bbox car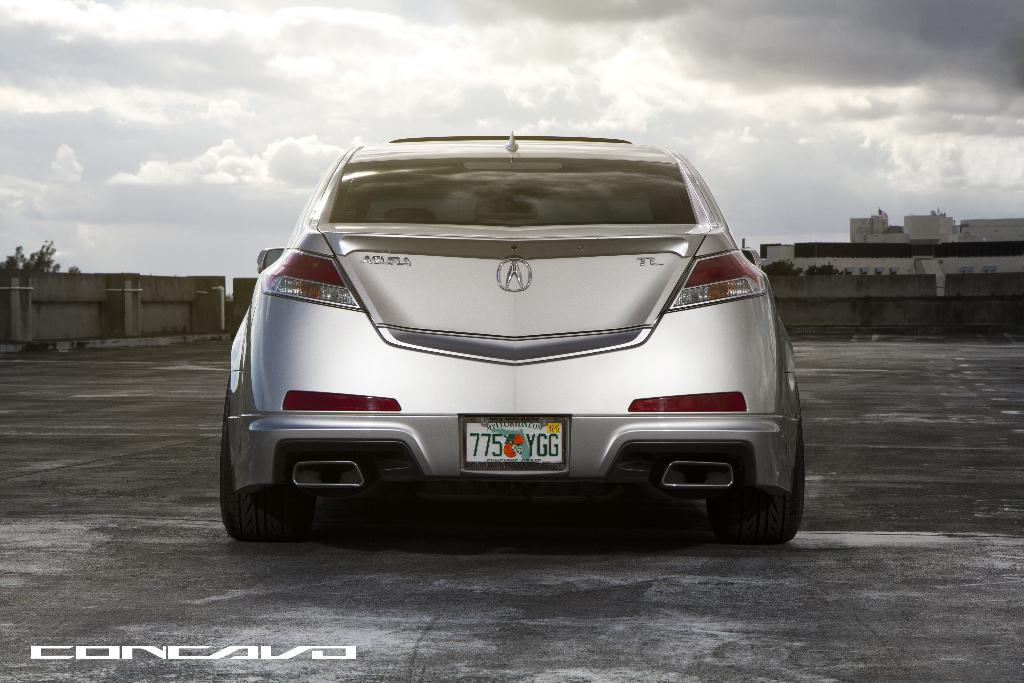
crop(212, 137, 806, 557)
